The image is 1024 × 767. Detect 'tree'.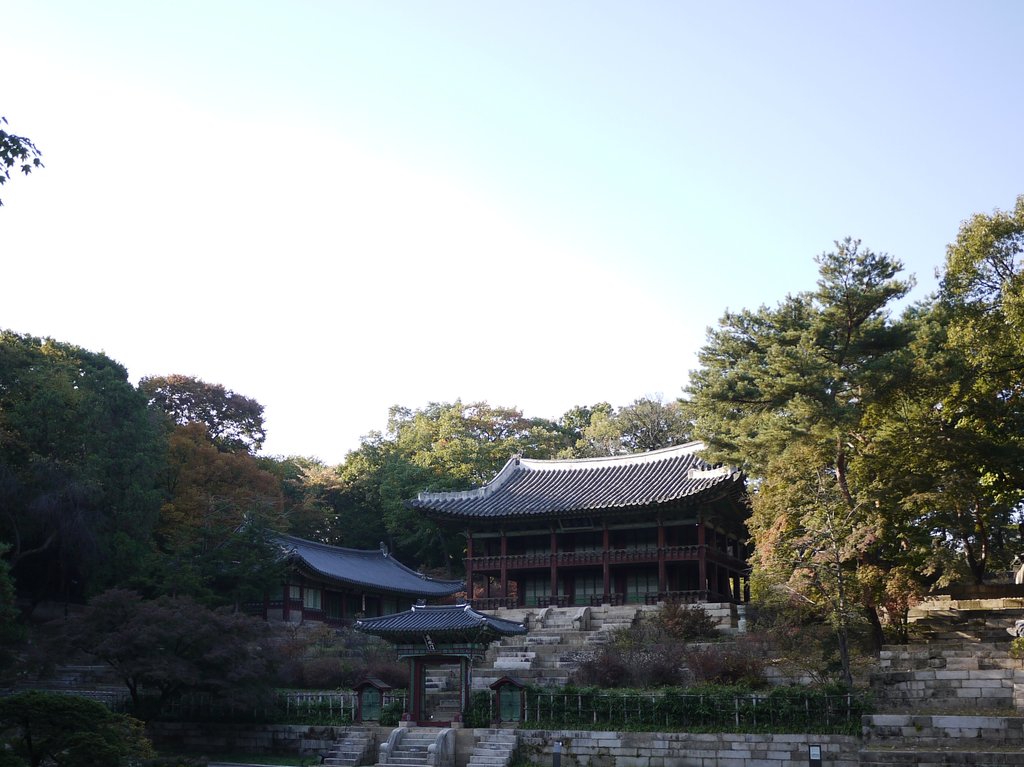
Detection: crop(549, 404, 613, 453).
